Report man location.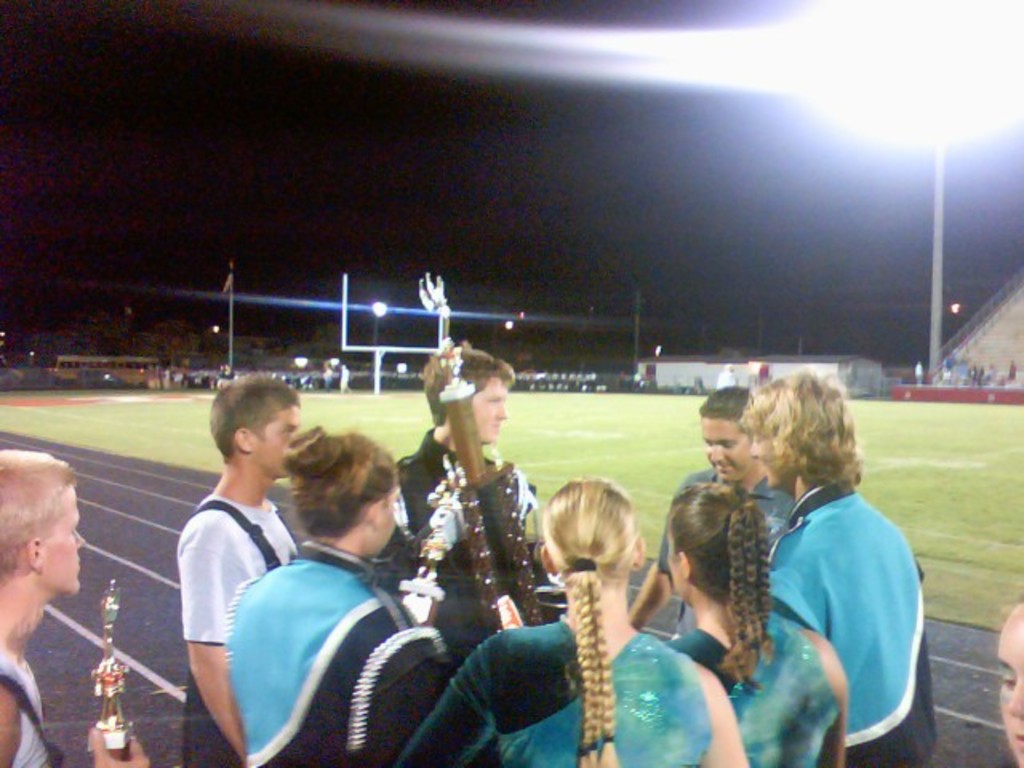
Report: Rect(622, 386, 802, 642).
